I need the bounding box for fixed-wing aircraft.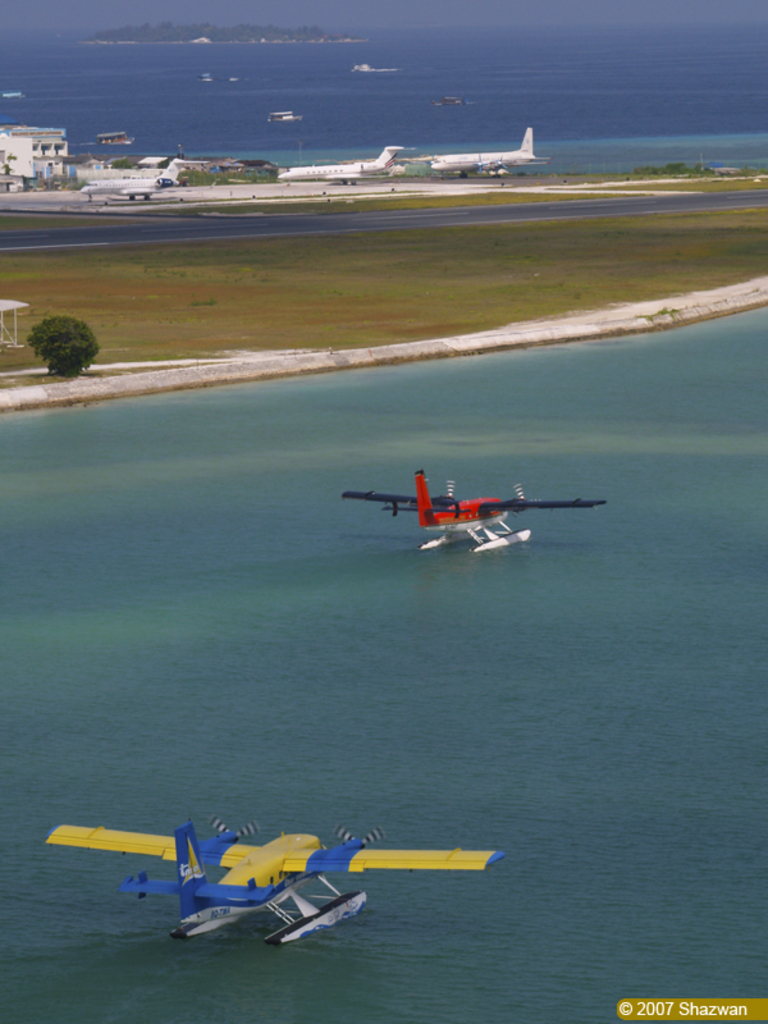
Here it is: rect(82, 156, 193, 204).
